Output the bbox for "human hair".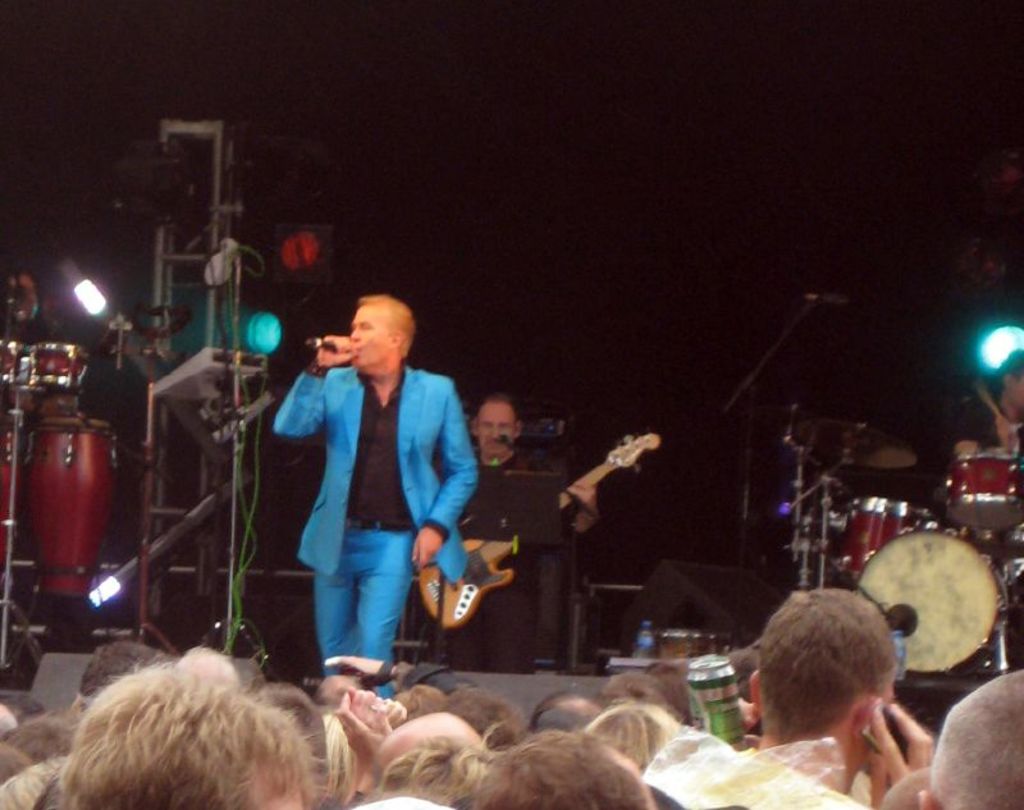
[left=479, top=392, right=518, bottom=425].
